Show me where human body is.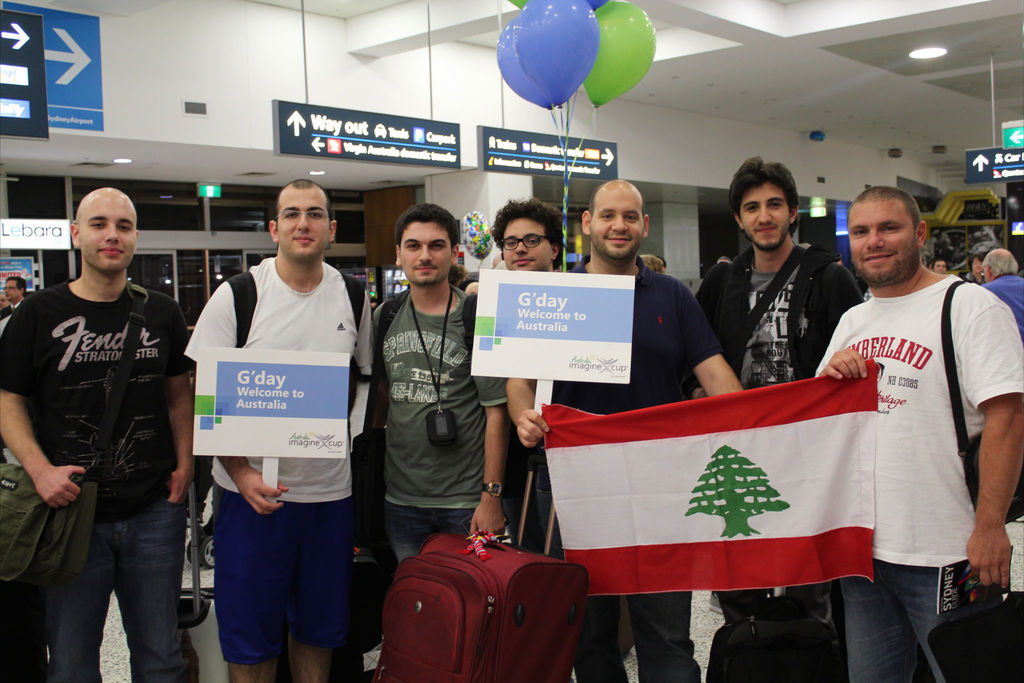
human body is at l=815, t=181, r=1023, b=682.
